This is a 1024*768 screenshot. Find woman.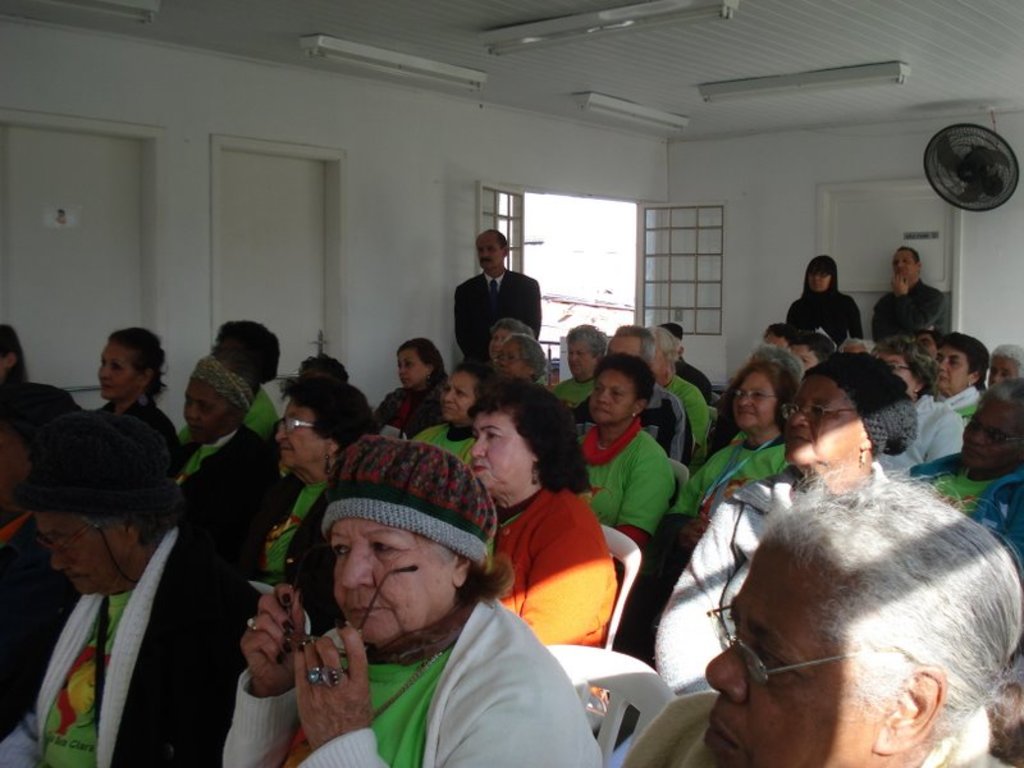
Bounding box: box=[0, 411, 259, 767].
